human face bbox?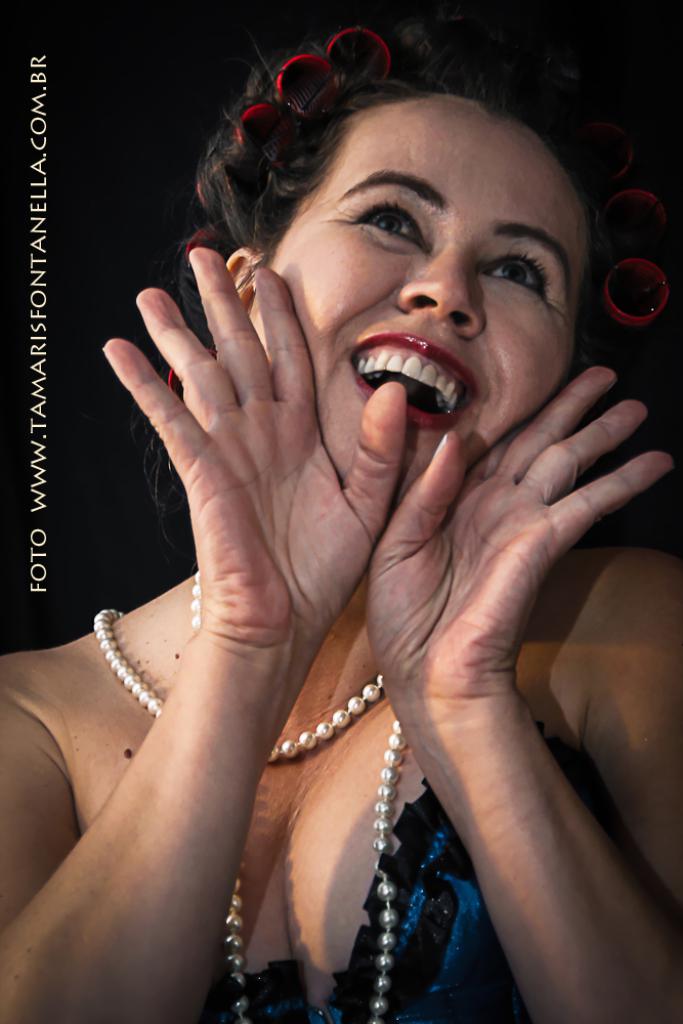
247 96 596 507
